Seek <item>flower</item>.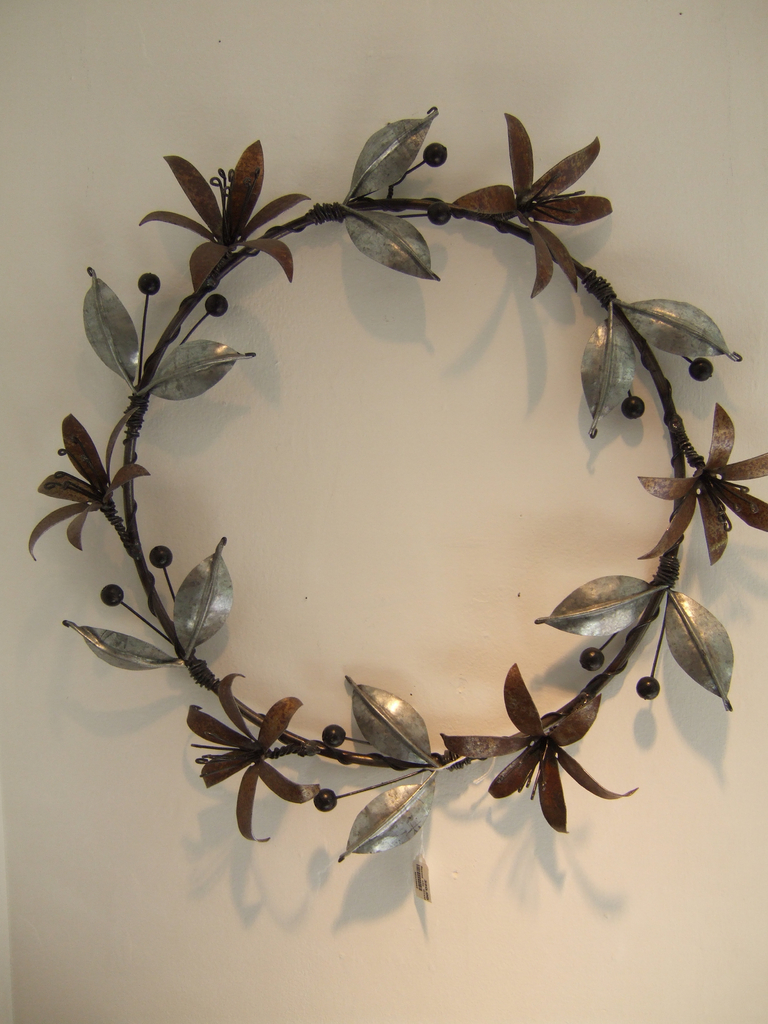
451 108 616 300.
